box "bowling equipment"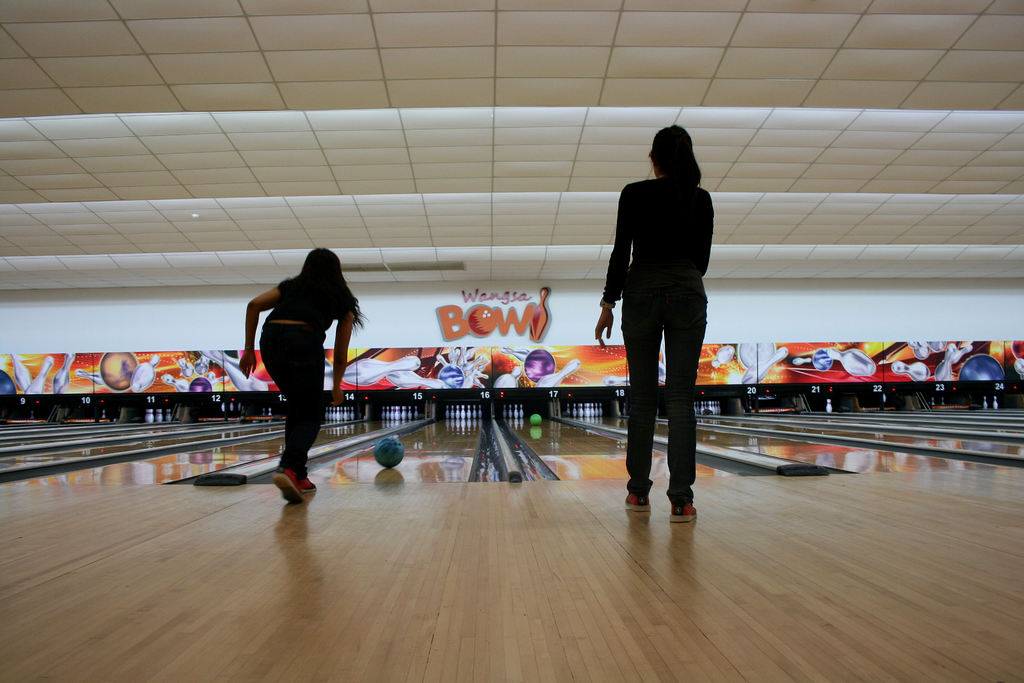
(188,372,212,395)
